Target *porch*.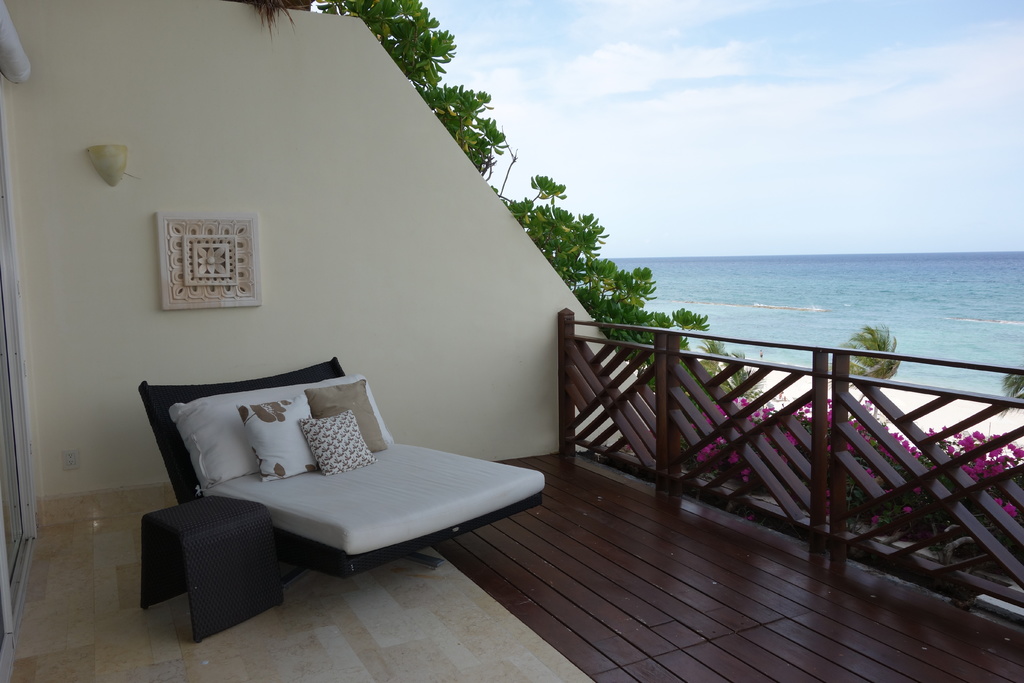
Target region: 0 451 1021 682.
